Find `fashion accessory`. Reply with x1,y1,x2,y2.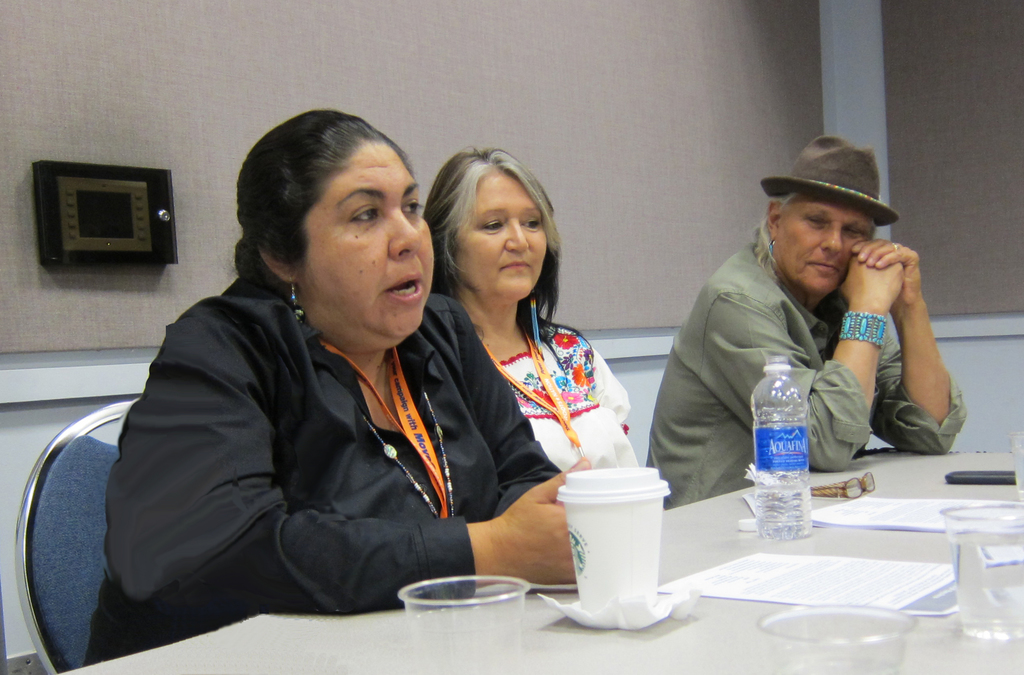
892,241,901,250.
